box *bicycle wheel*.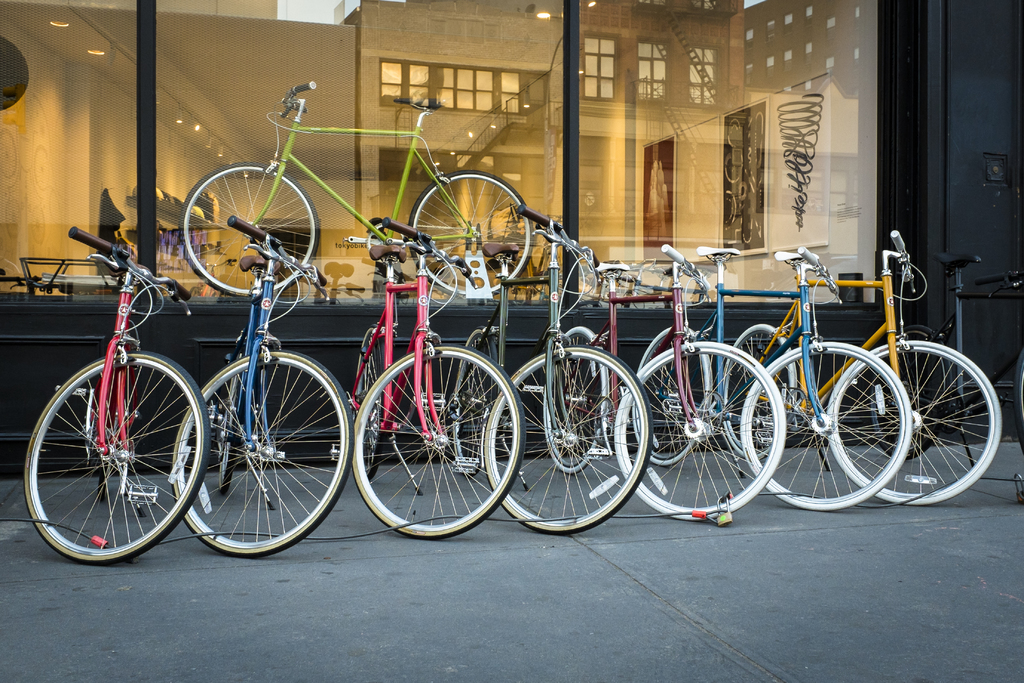
box=[614, 342, 785, 524].
